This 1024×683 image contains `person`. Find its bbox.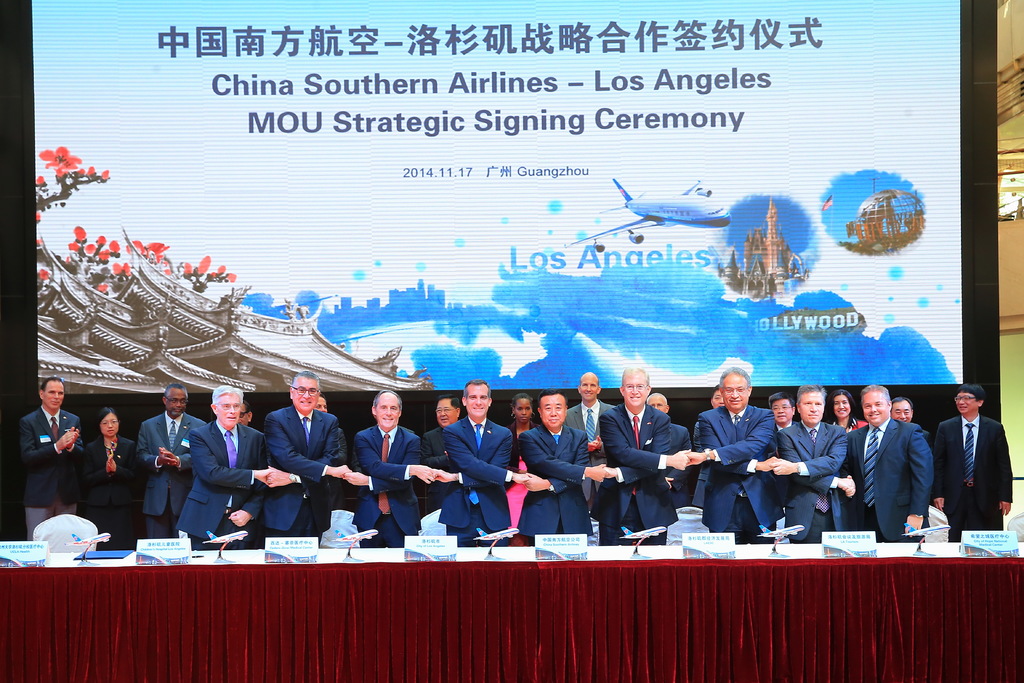
pyautogui.locateOnScreen(345, 381, 421, 554).
